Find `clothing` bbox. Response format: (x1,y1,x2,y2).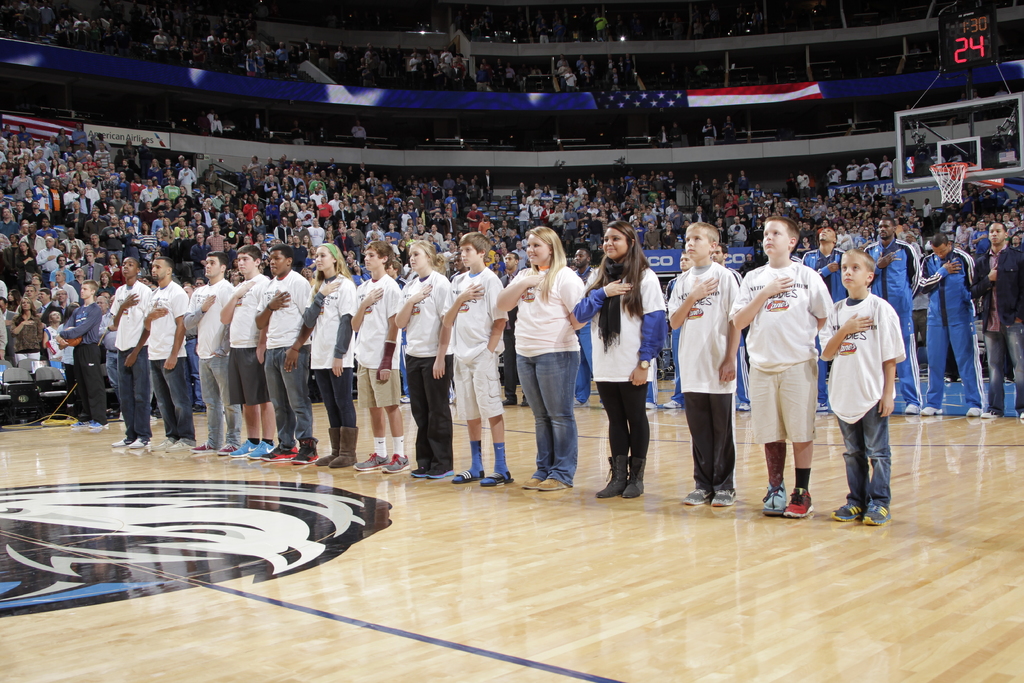
(57,236,77,258).
